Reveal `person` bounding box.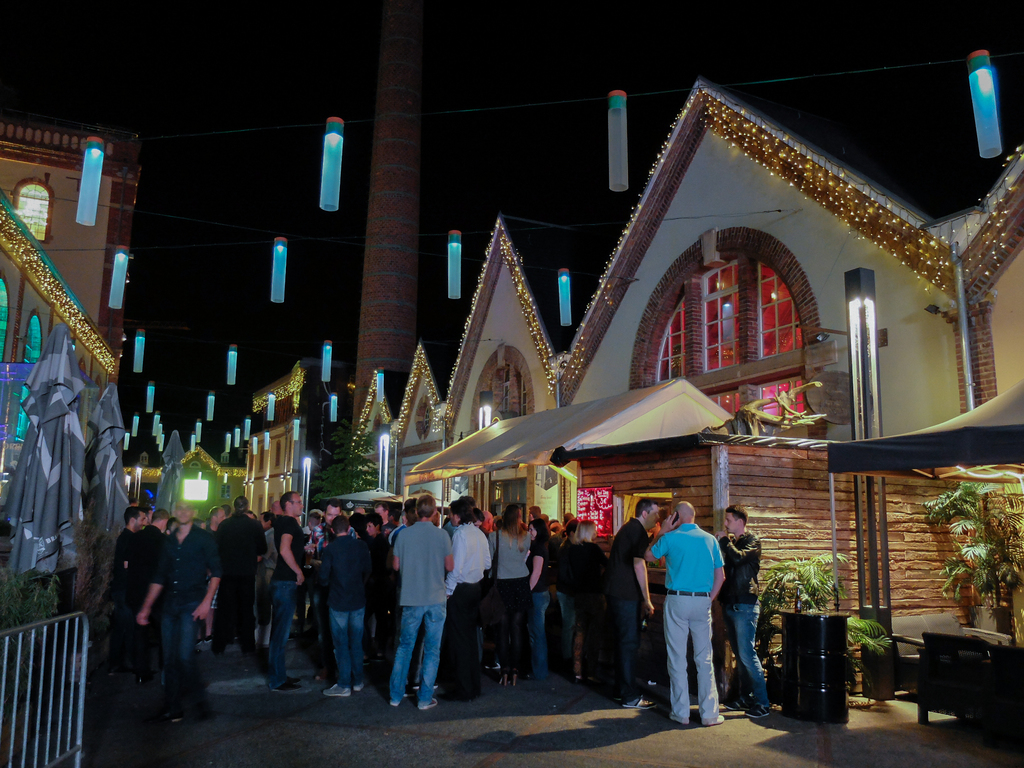
Revealed: locate(716, 503, 771, 719).
